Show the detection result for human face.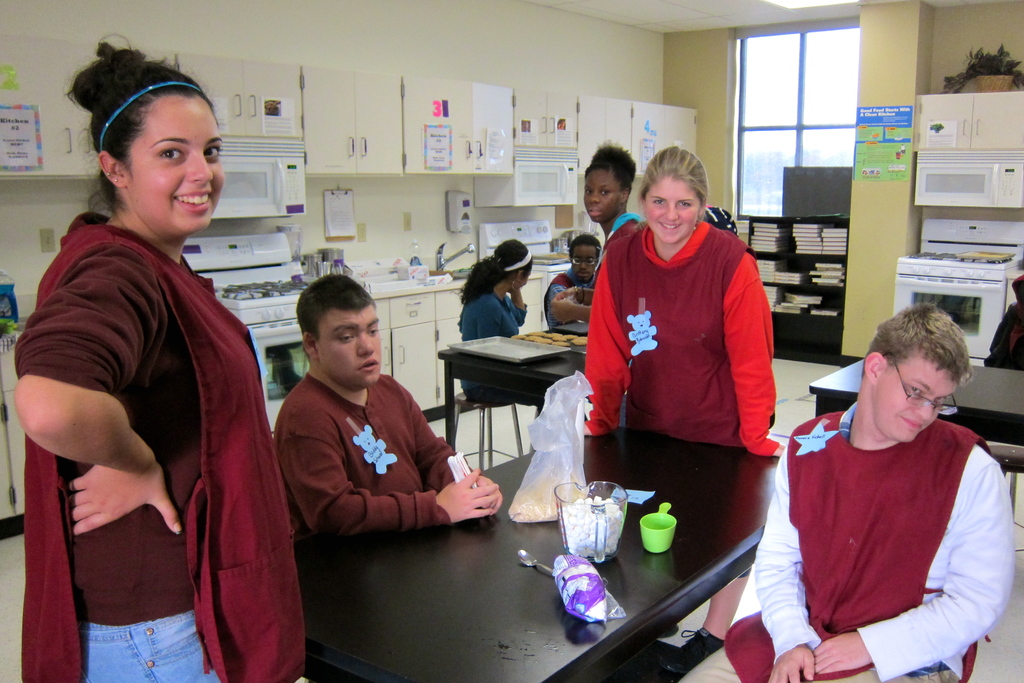
[x1=317, y1=313, x2=381, y2=385].
